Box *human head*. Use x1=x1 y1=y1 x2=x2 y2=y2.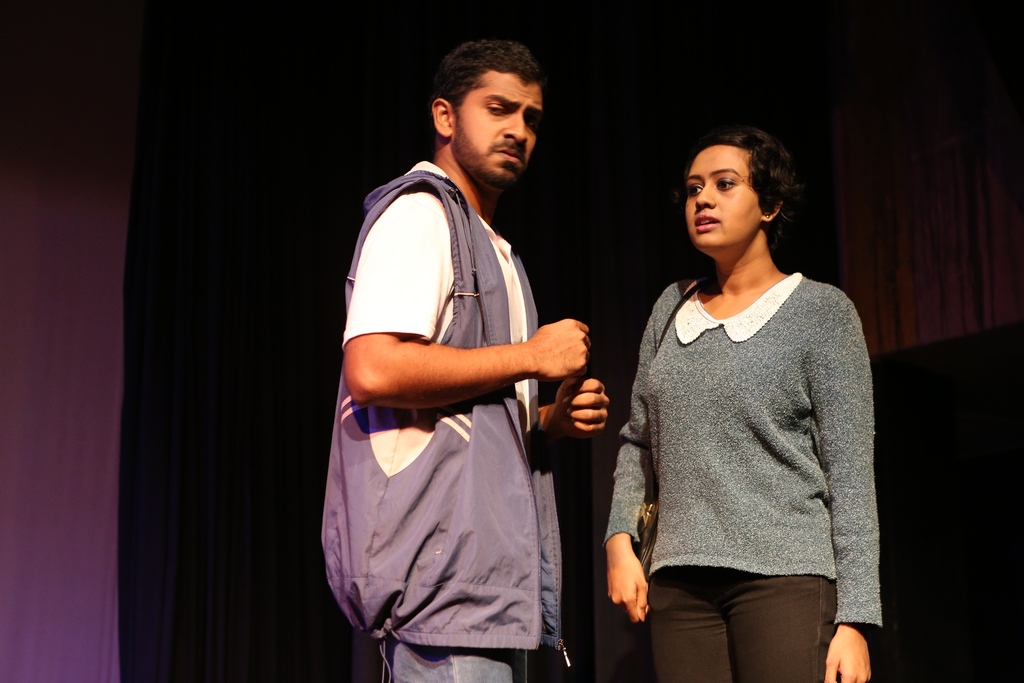
x1=428 y1=38 x2=545 y2=192.
